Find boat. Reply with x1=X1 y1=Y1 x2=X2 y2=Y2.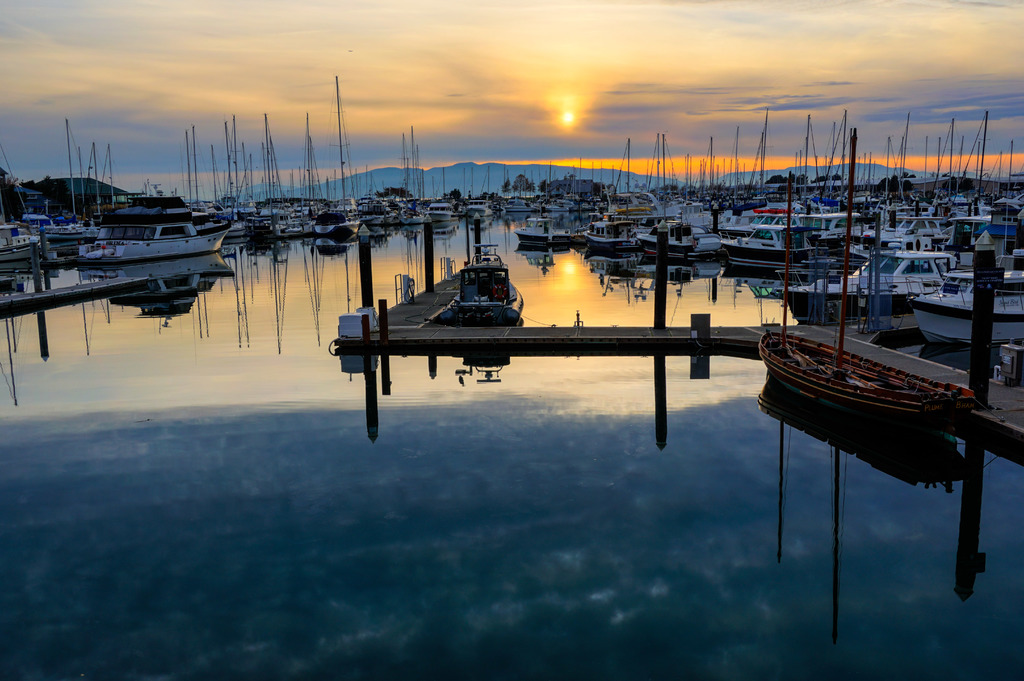
x1=682 y1=141 x2=722 y2=260.
